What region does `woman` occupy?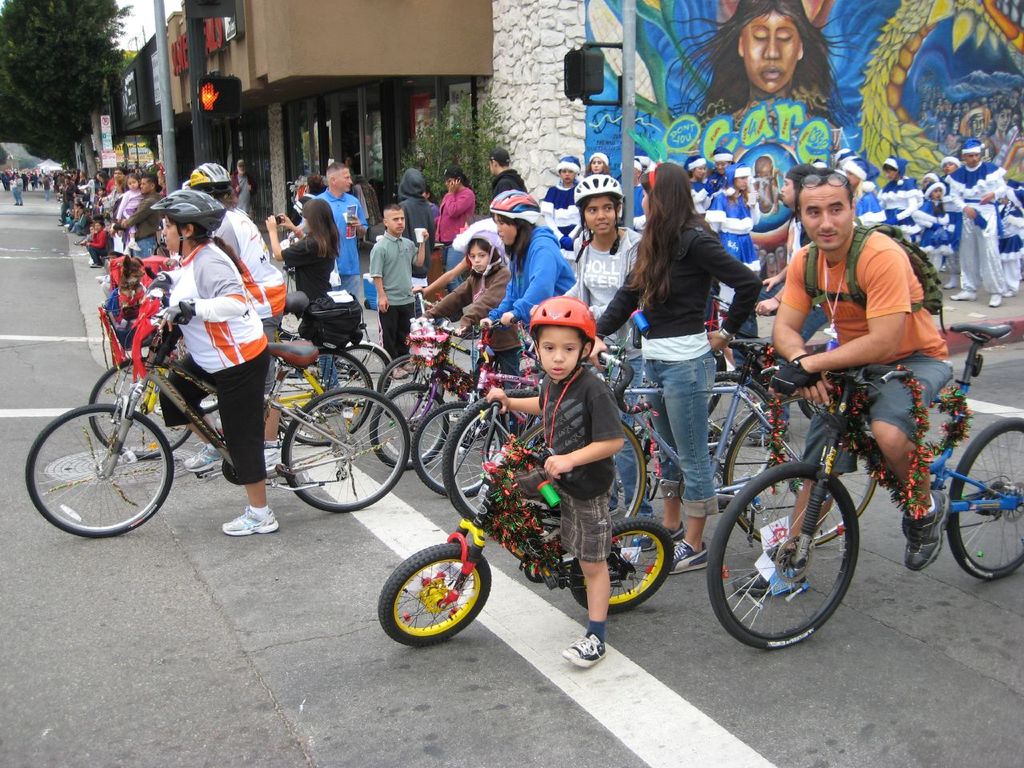
(150,185,270,539).
